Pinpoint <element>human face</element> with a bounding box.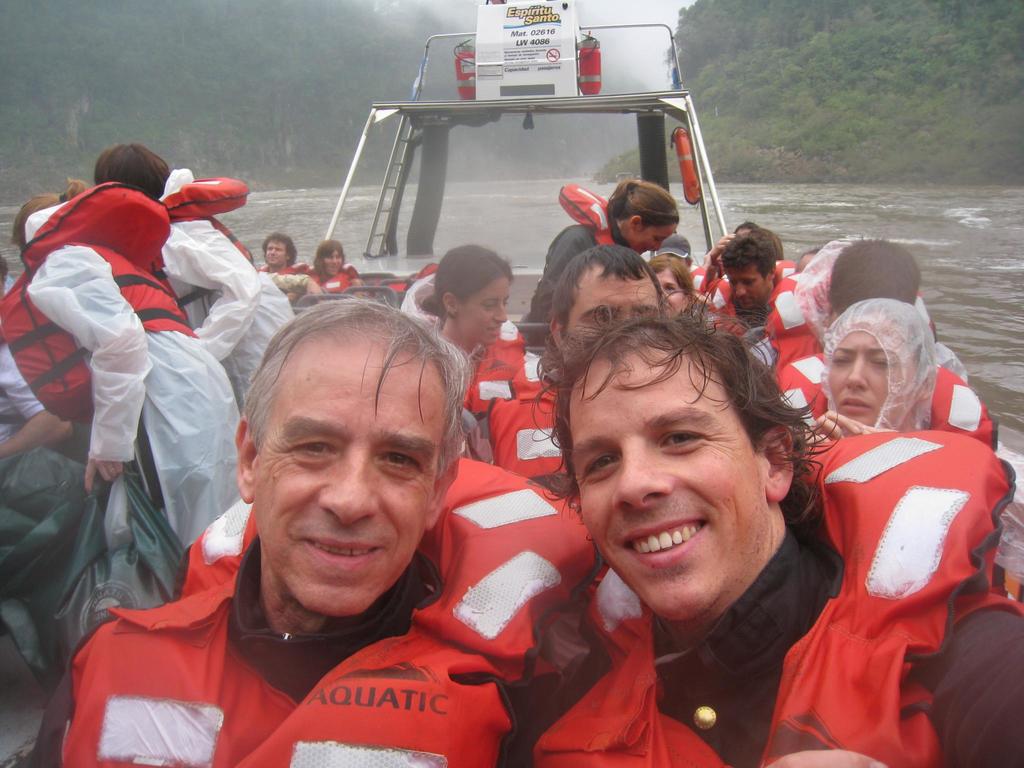
region(563, 346, 763, 619).
